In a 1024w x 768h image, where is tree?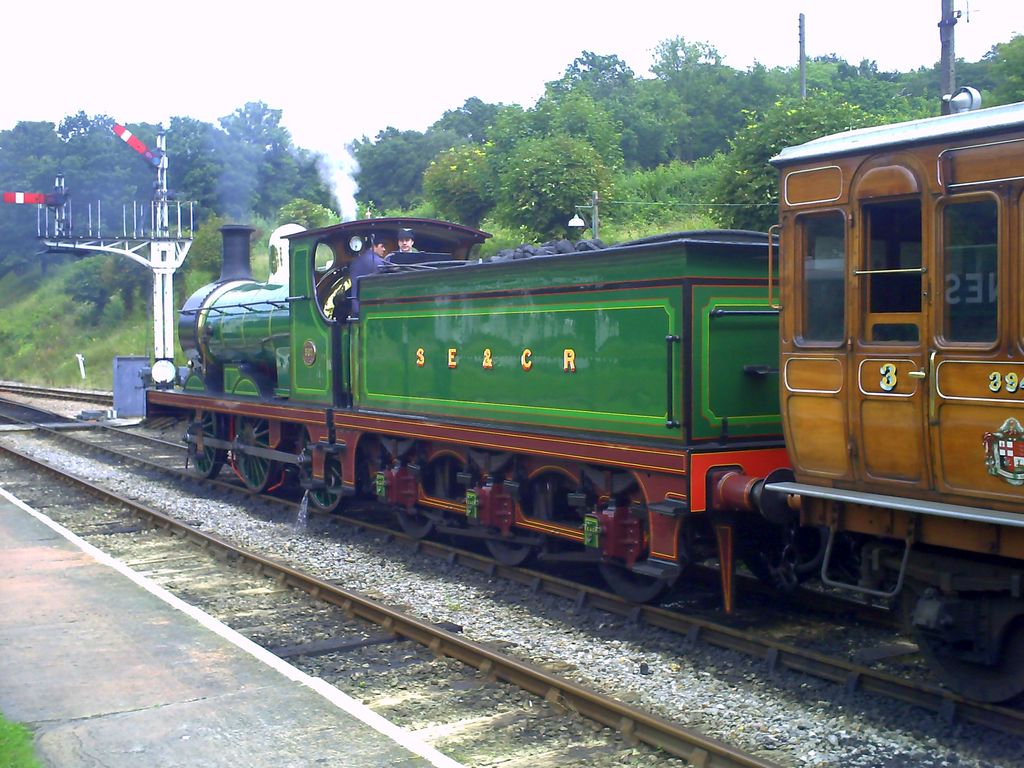
717, 88, 887, 232.
